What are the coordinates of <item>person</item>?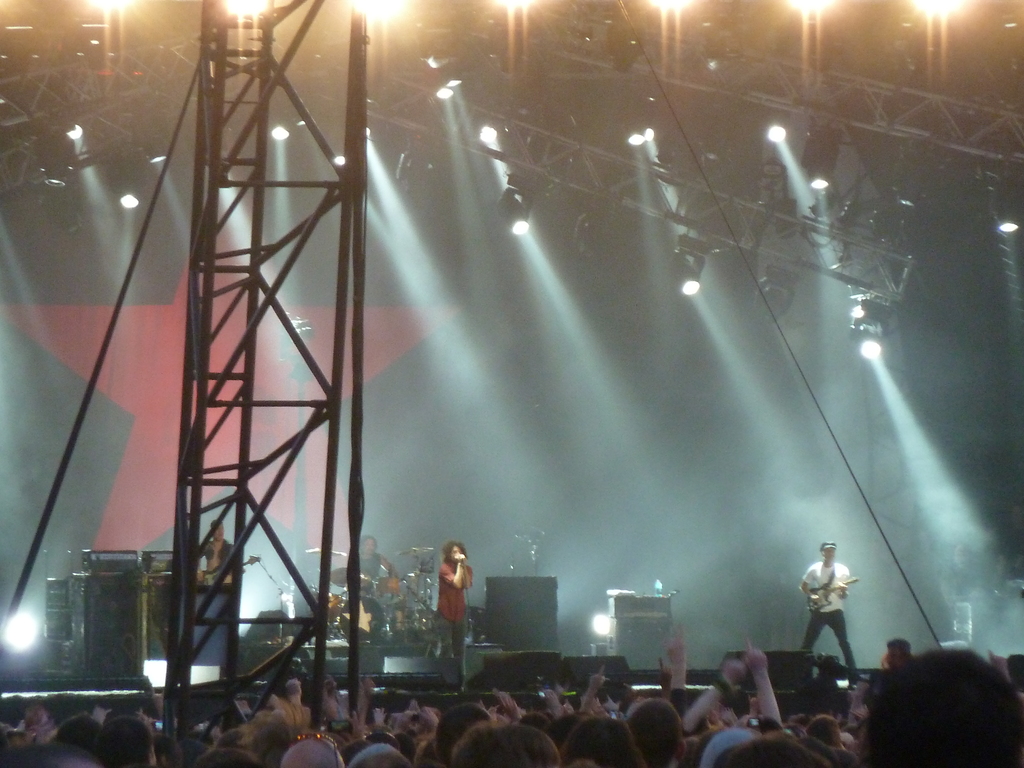
794:531:856:669.
